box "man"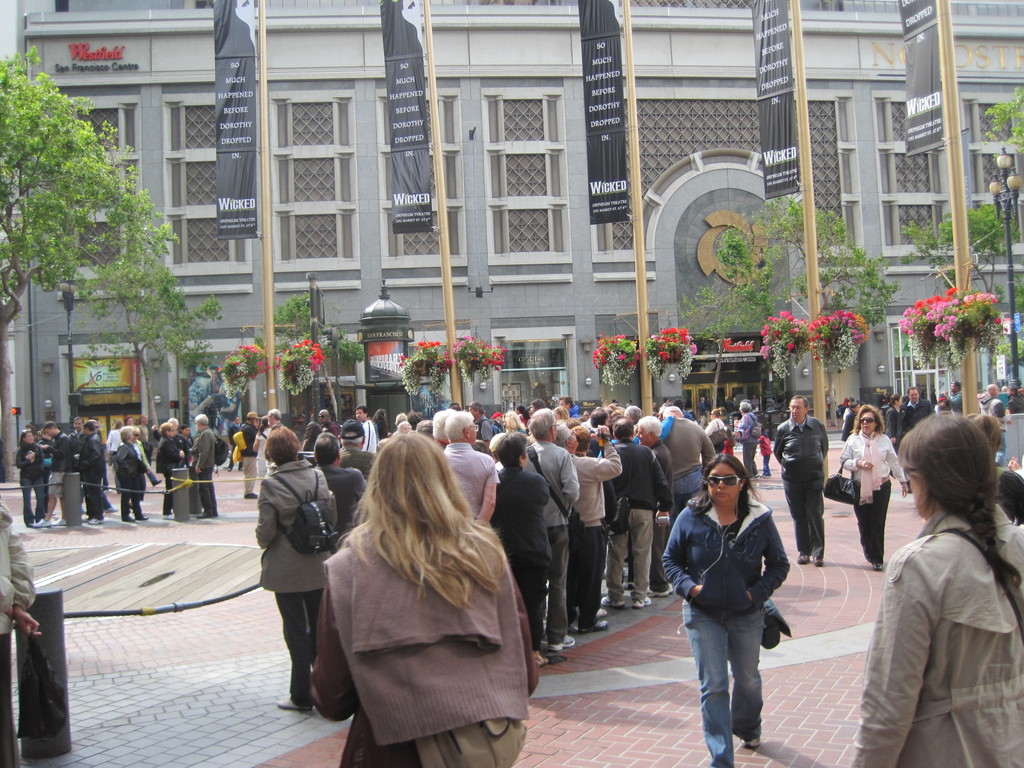
box(522, 404, 588, 652)
